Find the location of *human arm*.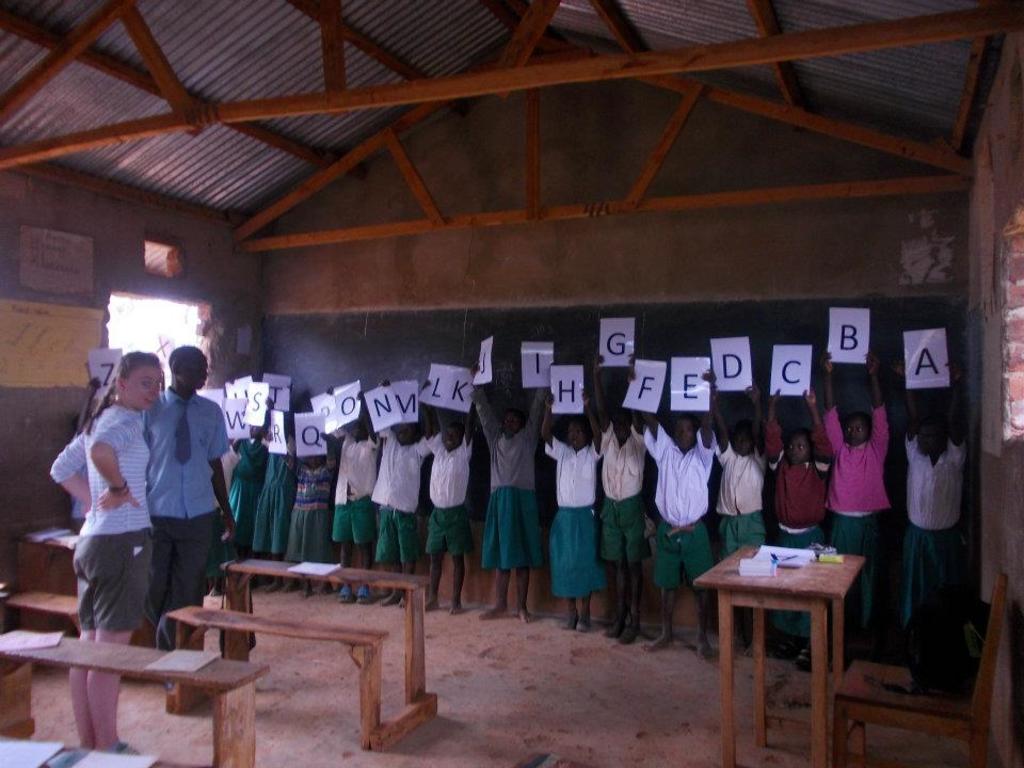
Location: <box>325,389,349,449</box>.
